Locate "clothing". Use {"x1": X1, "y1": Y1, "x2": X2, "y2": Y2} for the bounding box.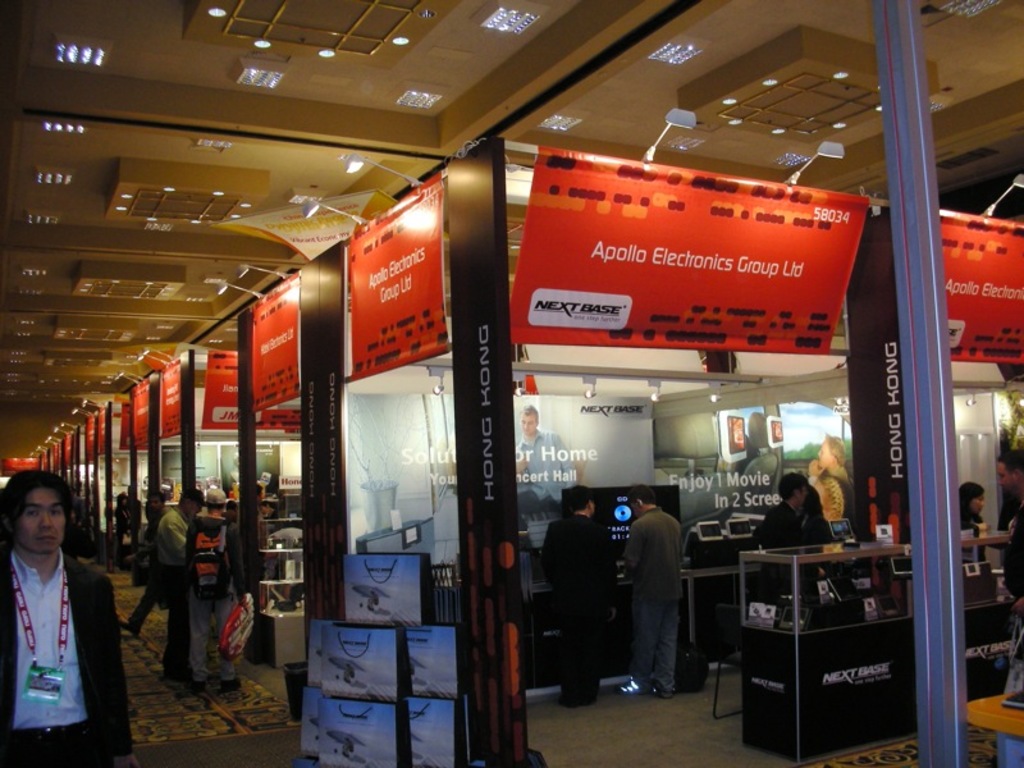
{"x1": 515, "y1": 429, "x2": 575, "y2": 498}.
